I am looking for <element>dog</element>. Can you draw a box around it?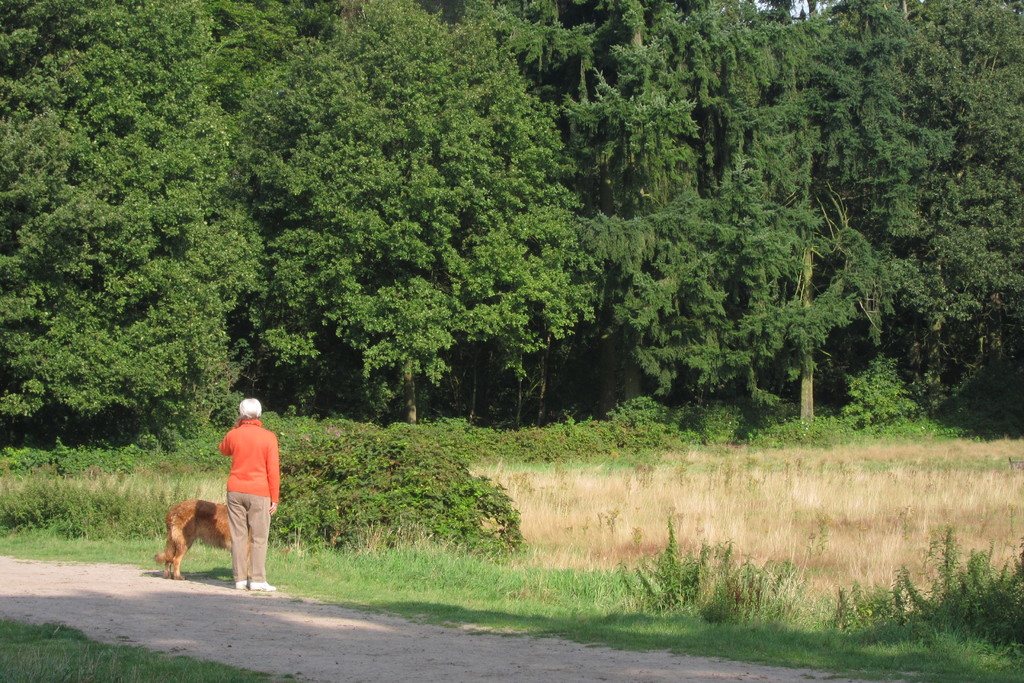
Sure, the bounding box is box=[152, 495, 253, 581].
